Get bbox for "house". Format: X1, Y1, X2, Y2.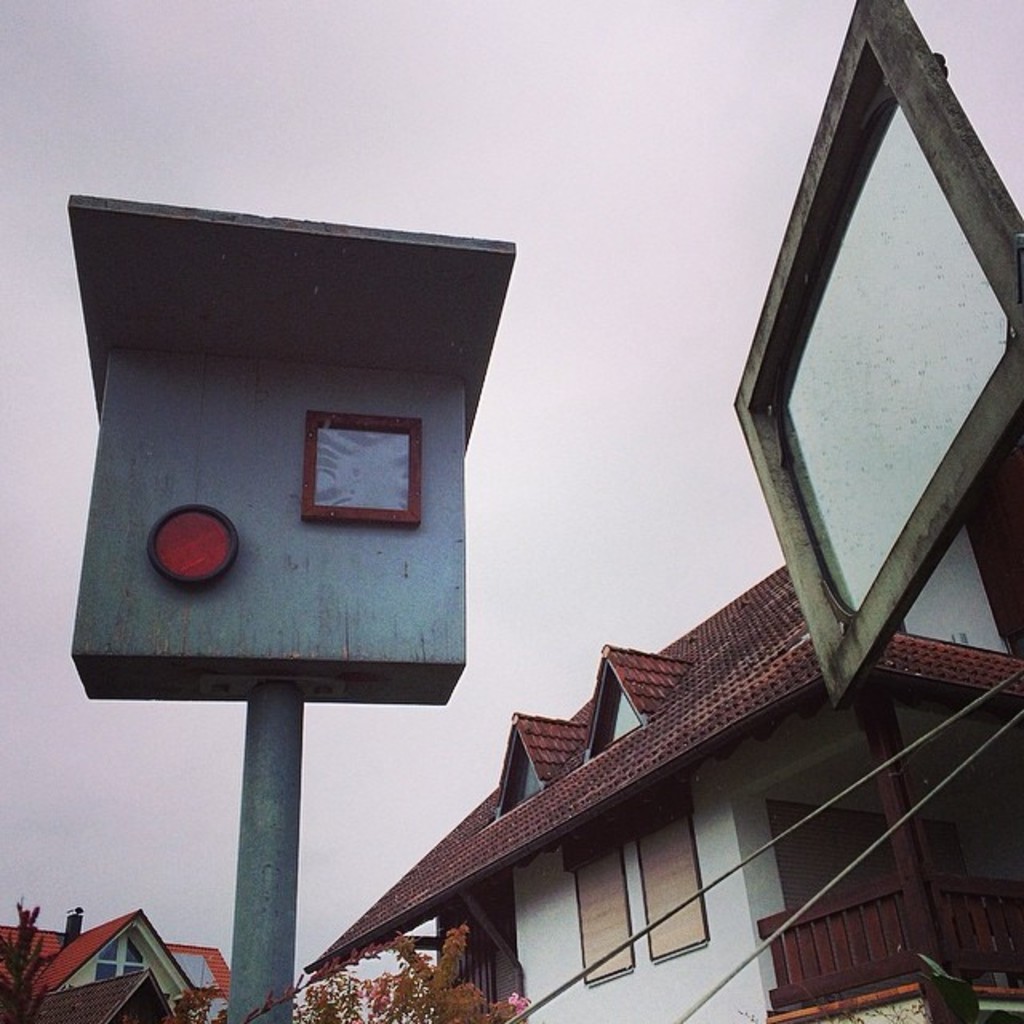
301, 560, 1022, 1022.
